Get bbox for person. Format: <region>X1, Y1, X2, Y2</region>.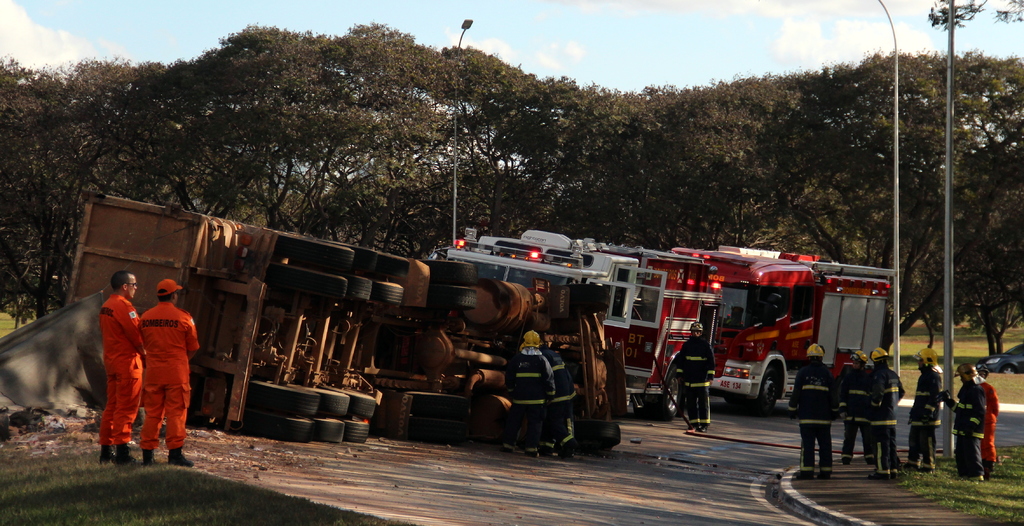
<region>869, 347, 904, 477</region>.
